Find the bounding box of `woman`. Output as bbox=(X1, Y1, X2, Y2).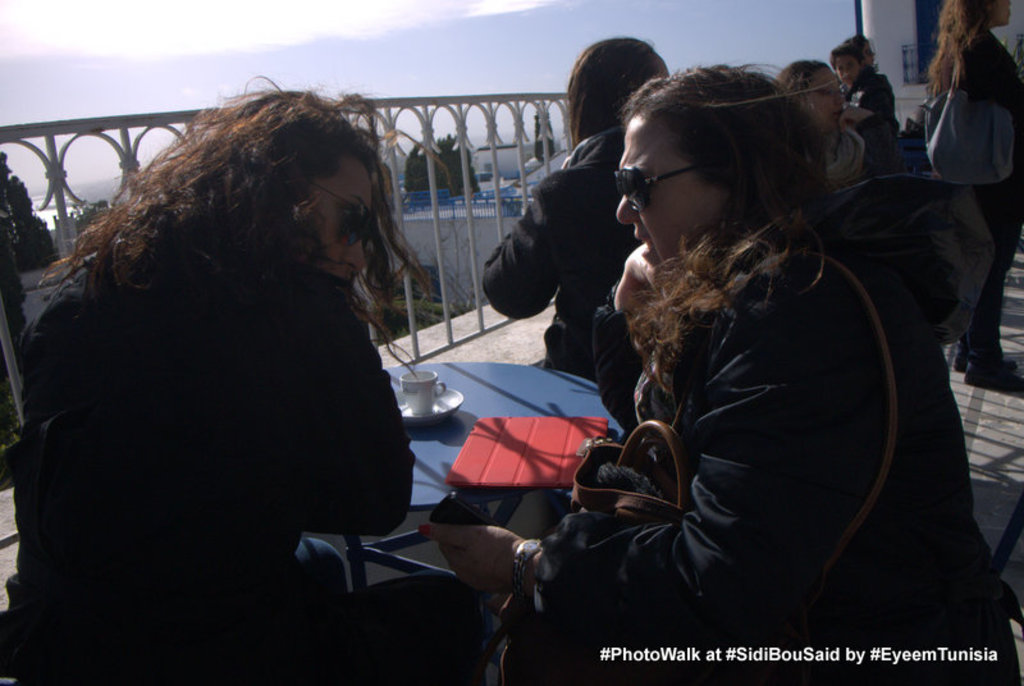
bbox=(18, 73, 451, 662).
